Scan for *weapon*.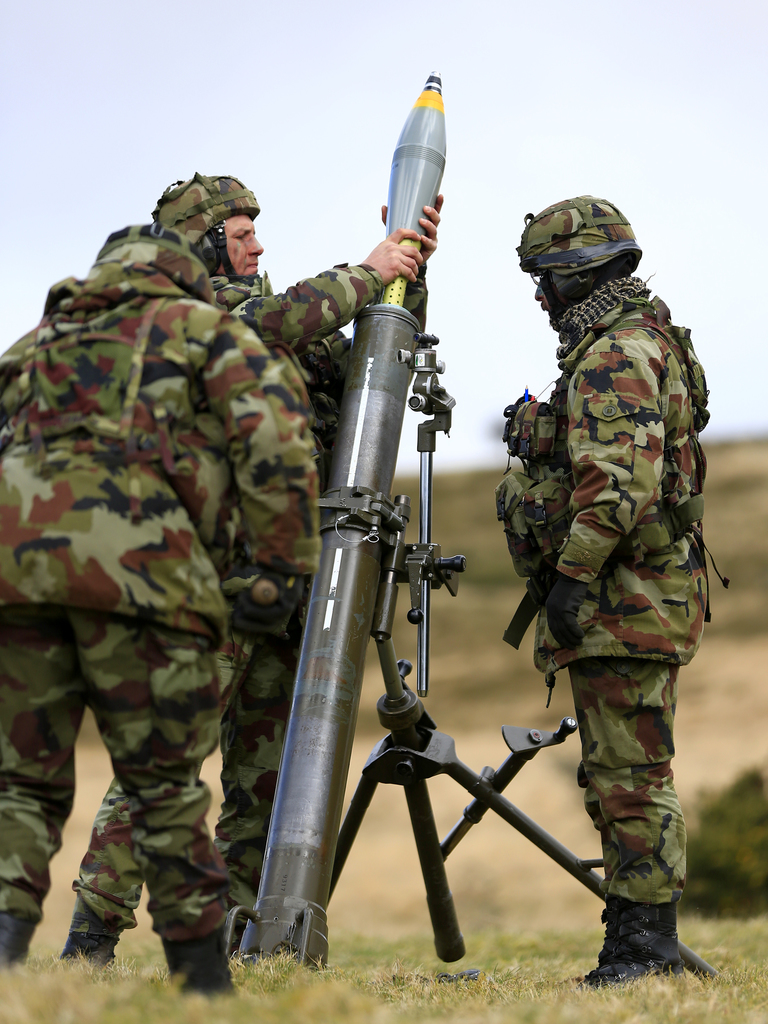
Scan result: bbox=(212, 63, 730, 975).
